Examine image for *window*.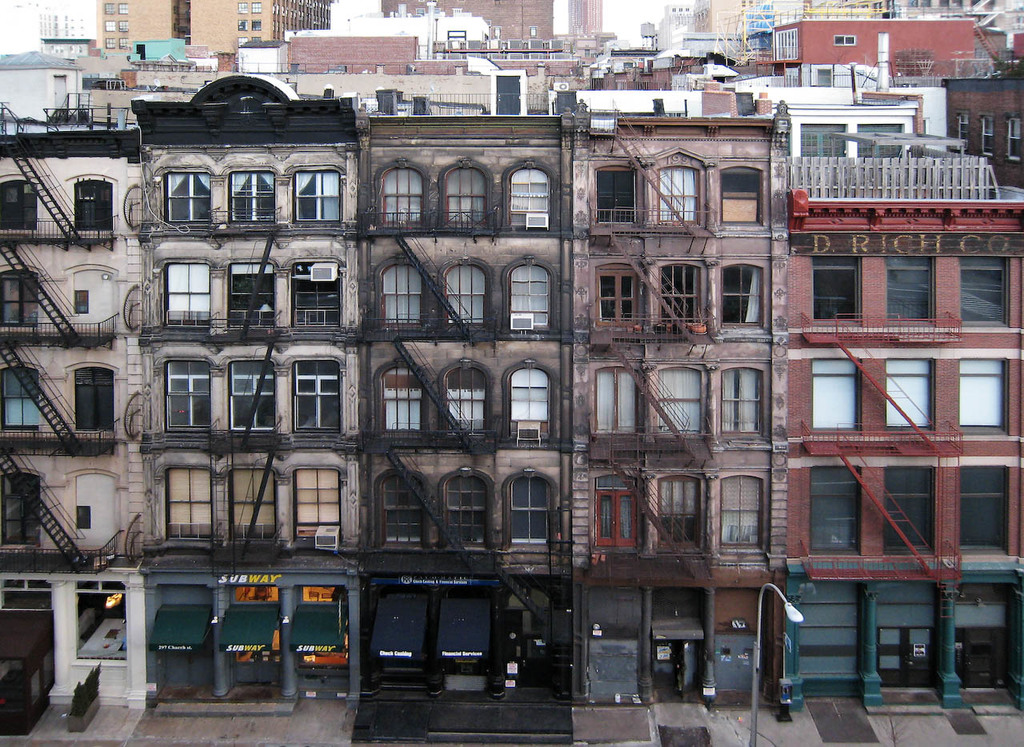
Examination result: <region>66, 282, 93, 318</region>.
